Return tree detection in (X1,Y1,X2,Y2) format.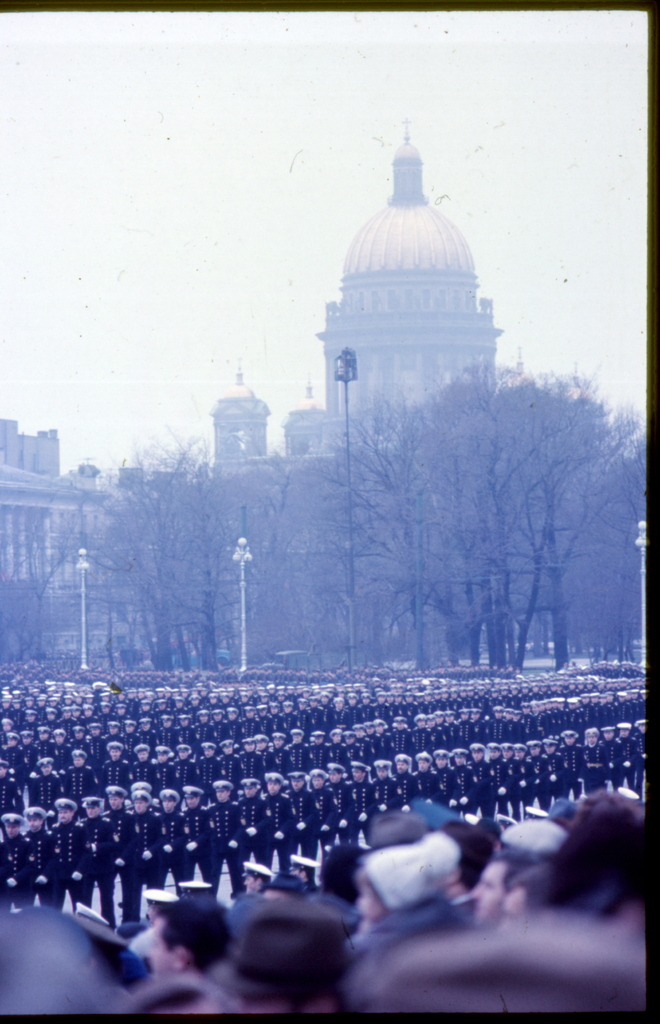
(0,532,89,664).
